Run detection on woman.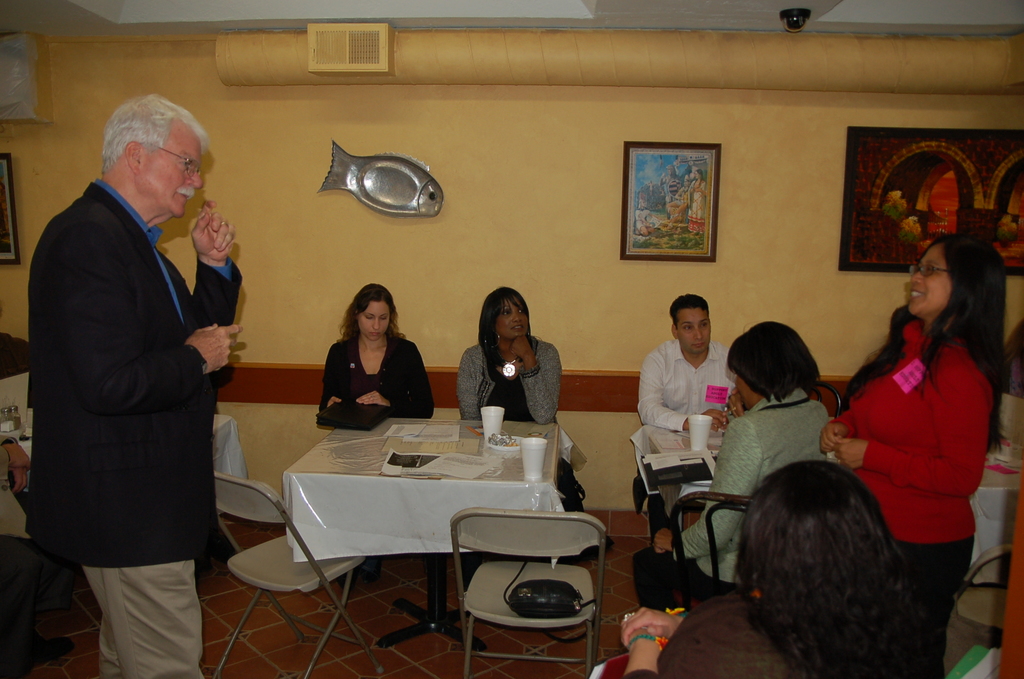
Result: [left=317, top=283, right=439, bottom=584].
